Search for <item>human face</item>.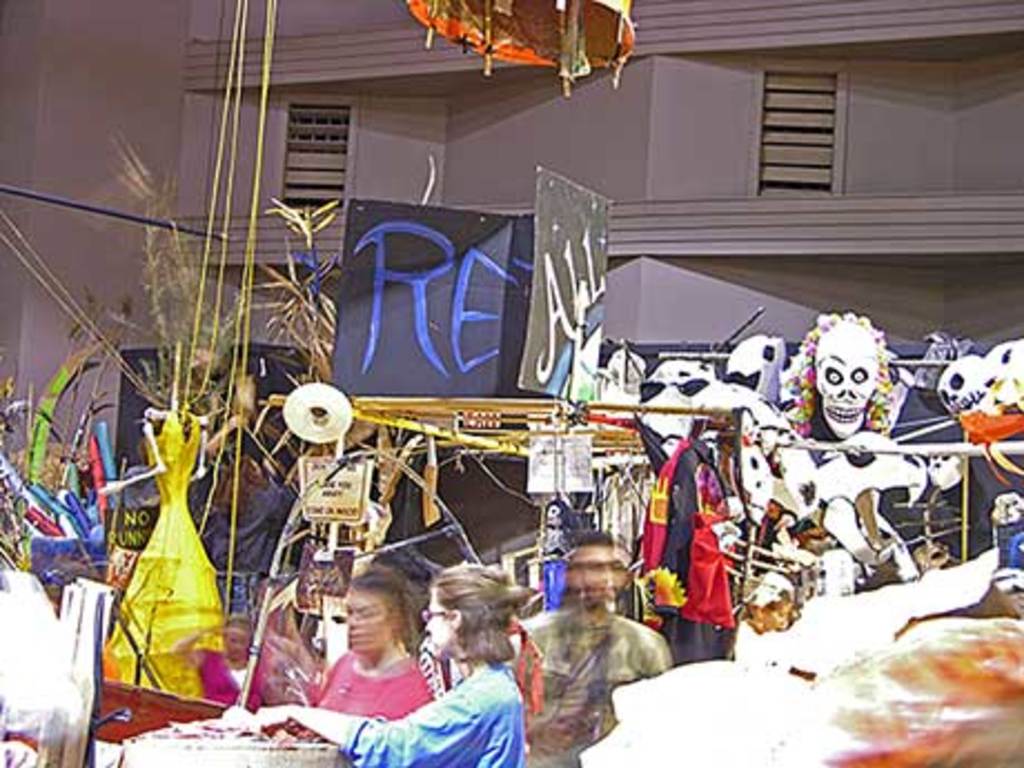
Found at [left=577, top=548, right=621, bottom=603].
